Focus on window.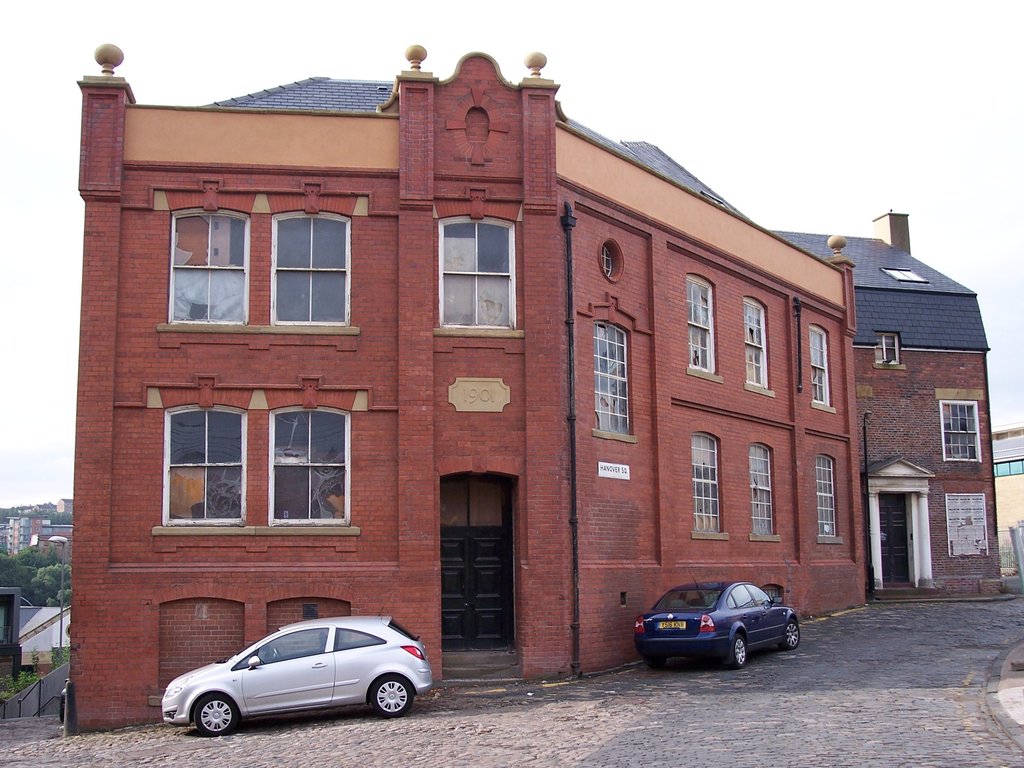
Focused at (433,211,529,339).
